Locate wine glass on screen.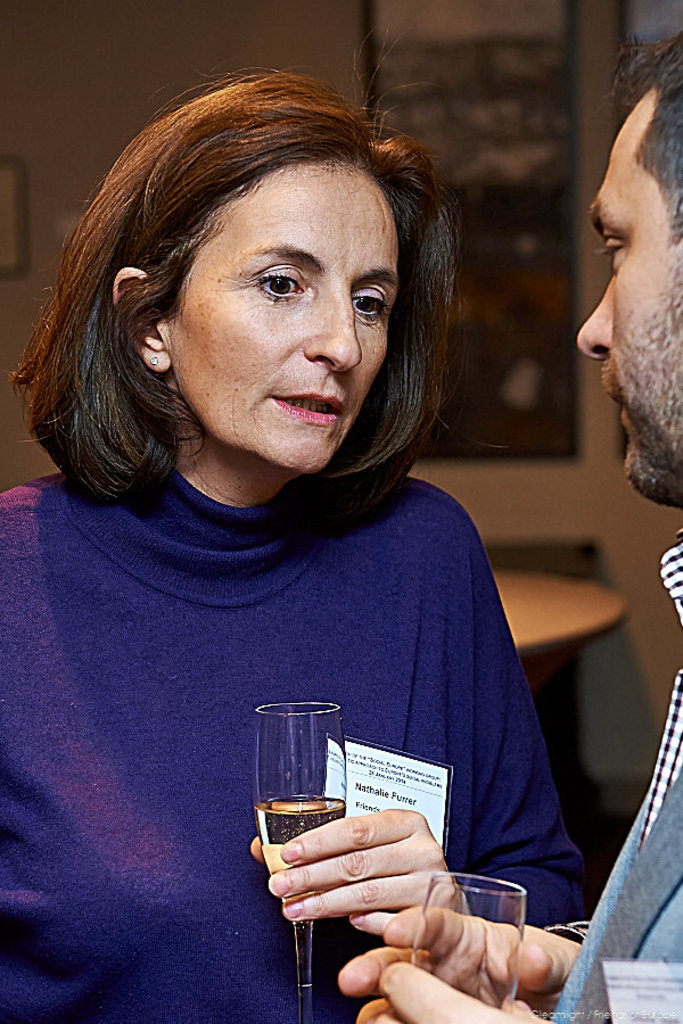
On screen at (x1=247, y1=695, x2=351, y2=1023).
